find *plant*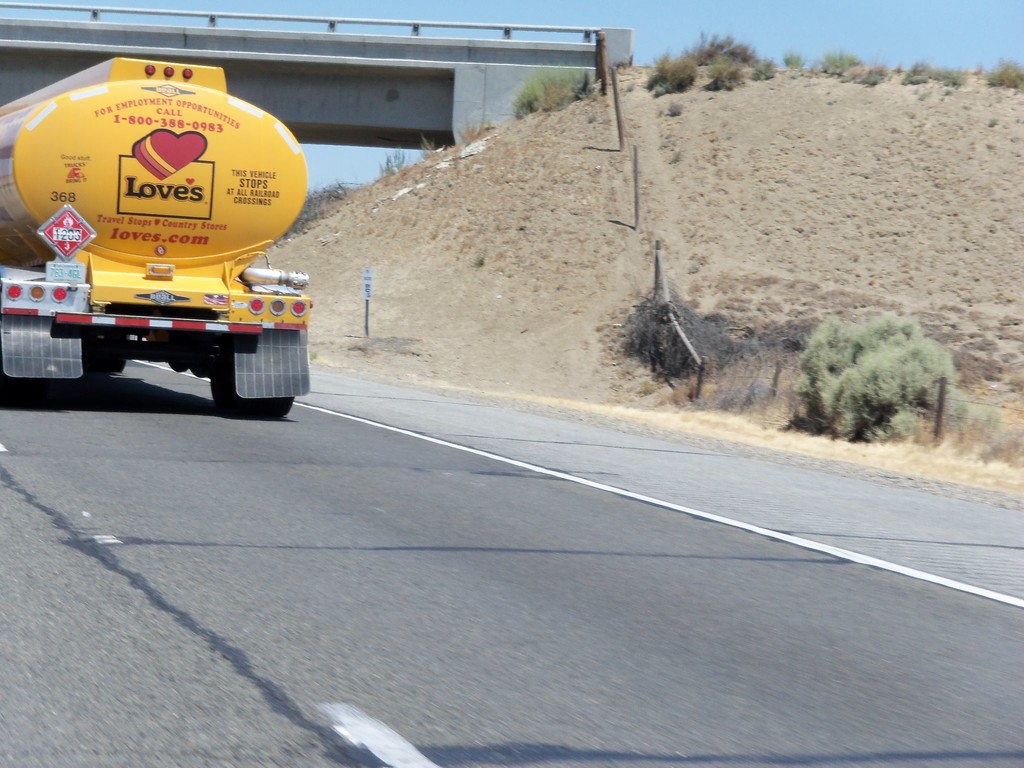
514 65 588 122
